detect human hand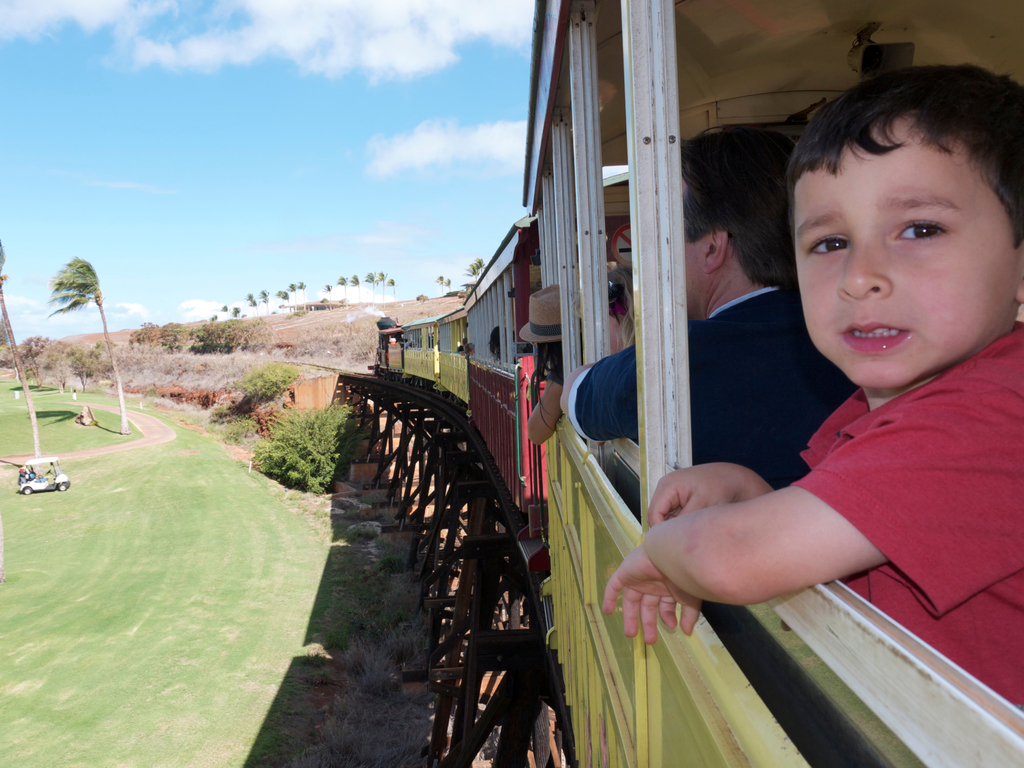
621:543:692:661
